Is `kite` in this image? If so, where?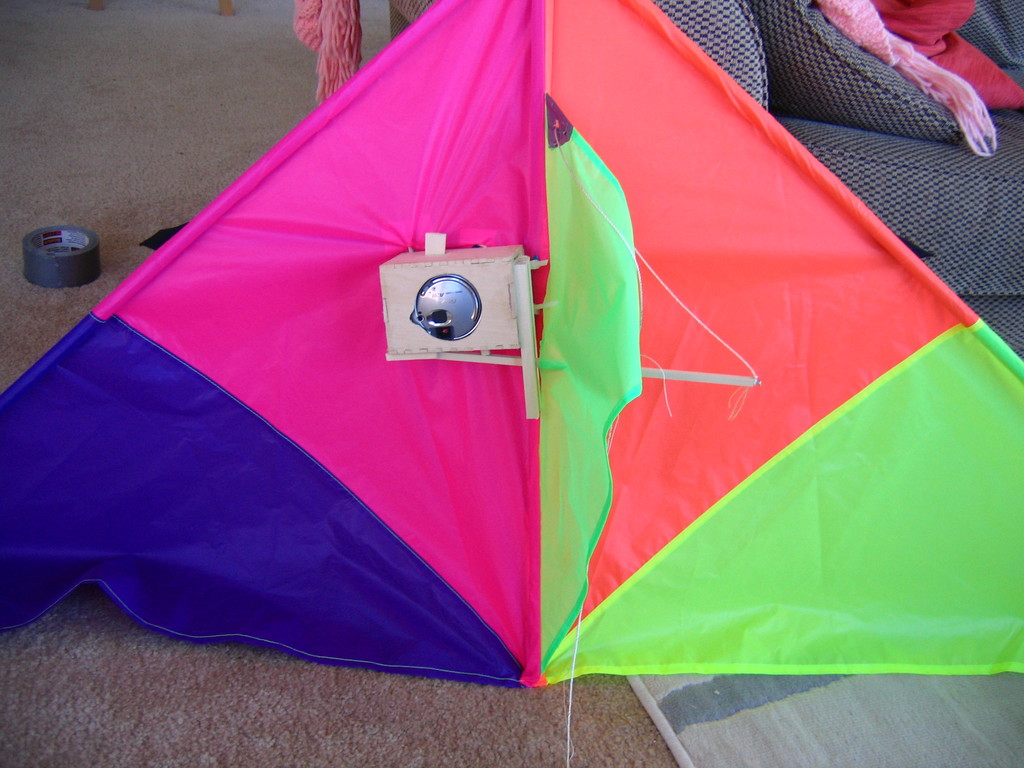
Yes, at 0 0 1023 767.
